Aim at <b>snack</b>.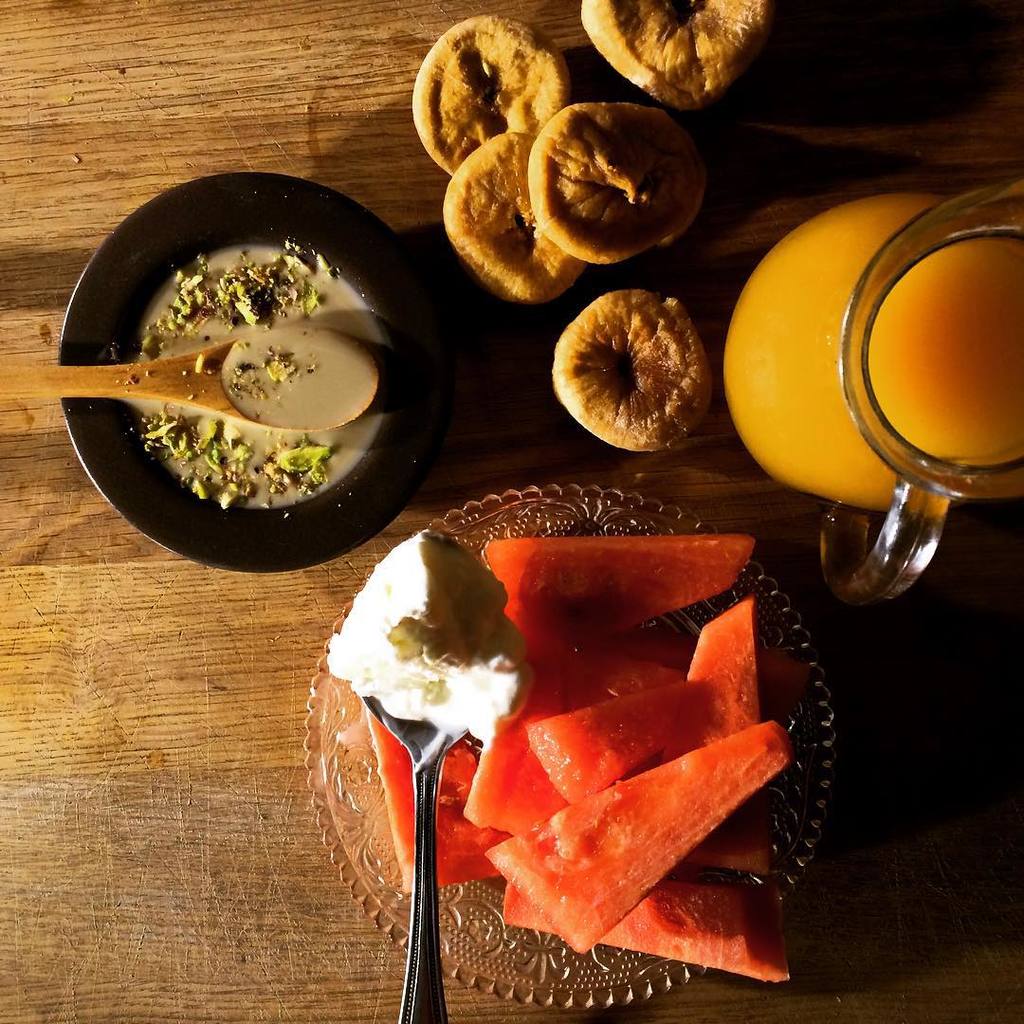
Aimed at bbox(550, 285, 705, 451).
